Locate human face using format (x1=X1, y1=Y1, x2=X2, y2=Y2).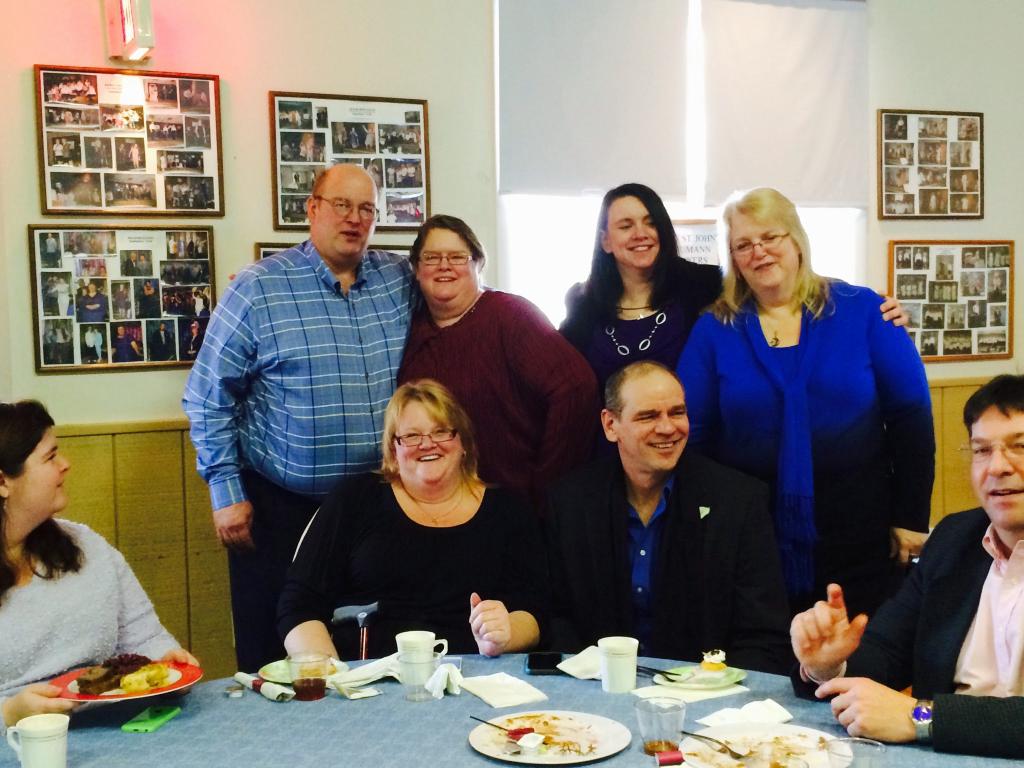
(x1=968, y1=399, x2=1023, y2=528).
